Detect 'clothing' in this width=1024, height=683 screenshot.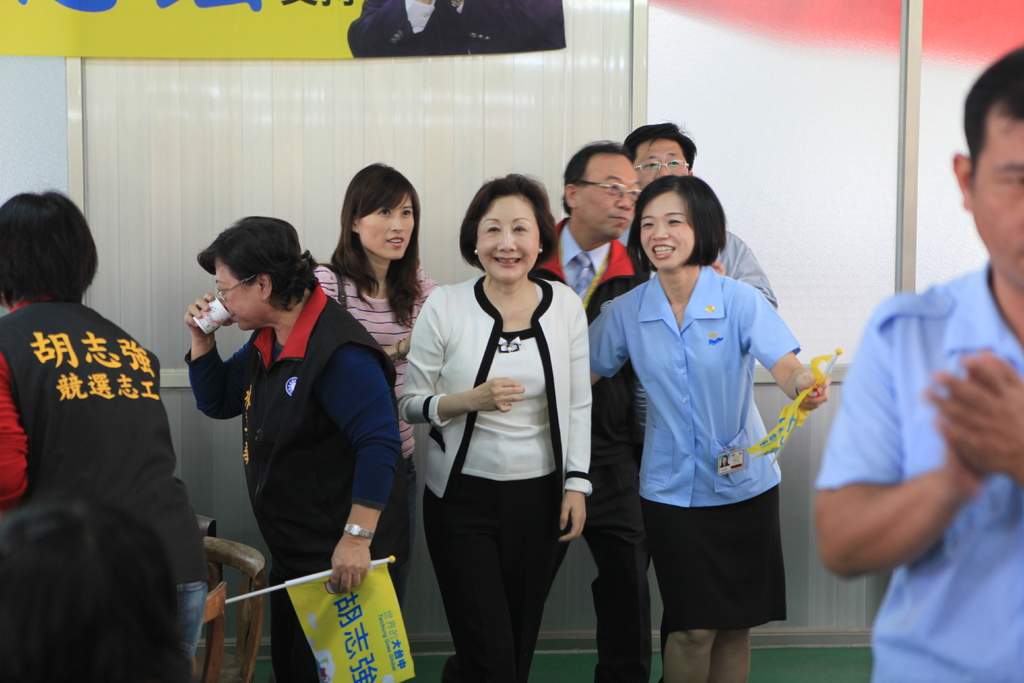
Detection: bbox=(317, 260, 424, 565).
